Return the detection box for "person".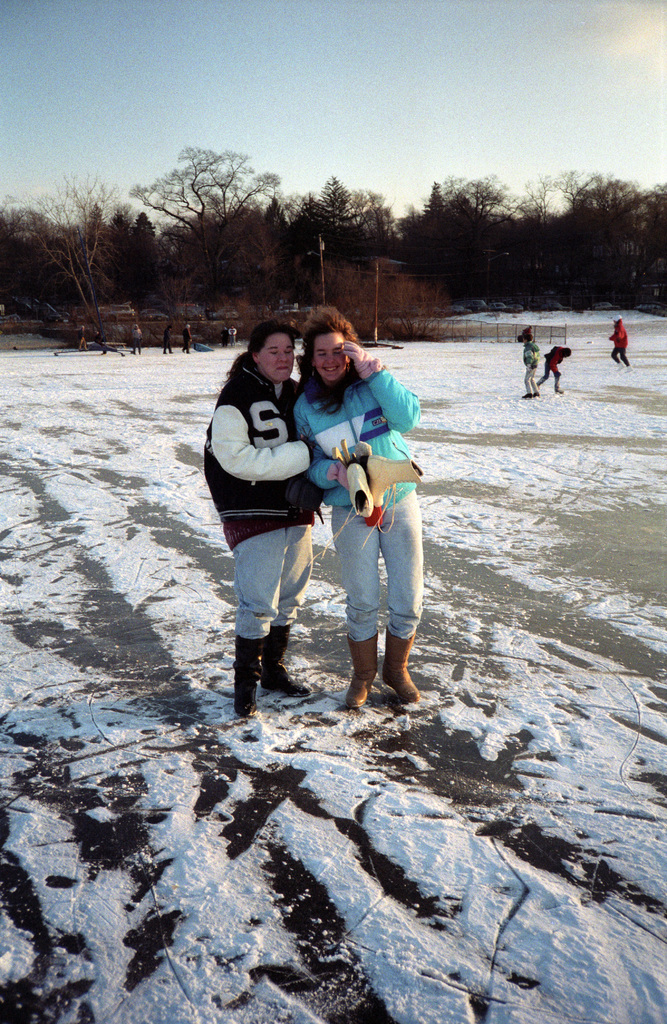
(x1=522, y1=330, x2=542, y2=401).
